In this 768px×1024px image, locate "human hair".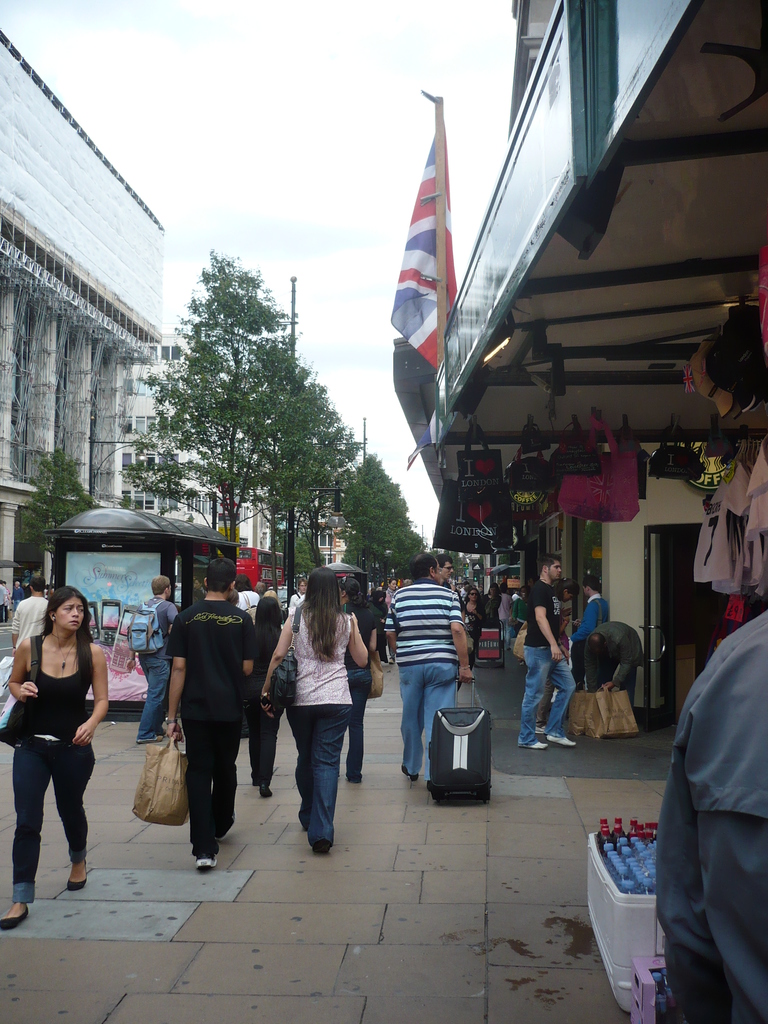
Bounding box: bbox(539, 554, 560, 573).
